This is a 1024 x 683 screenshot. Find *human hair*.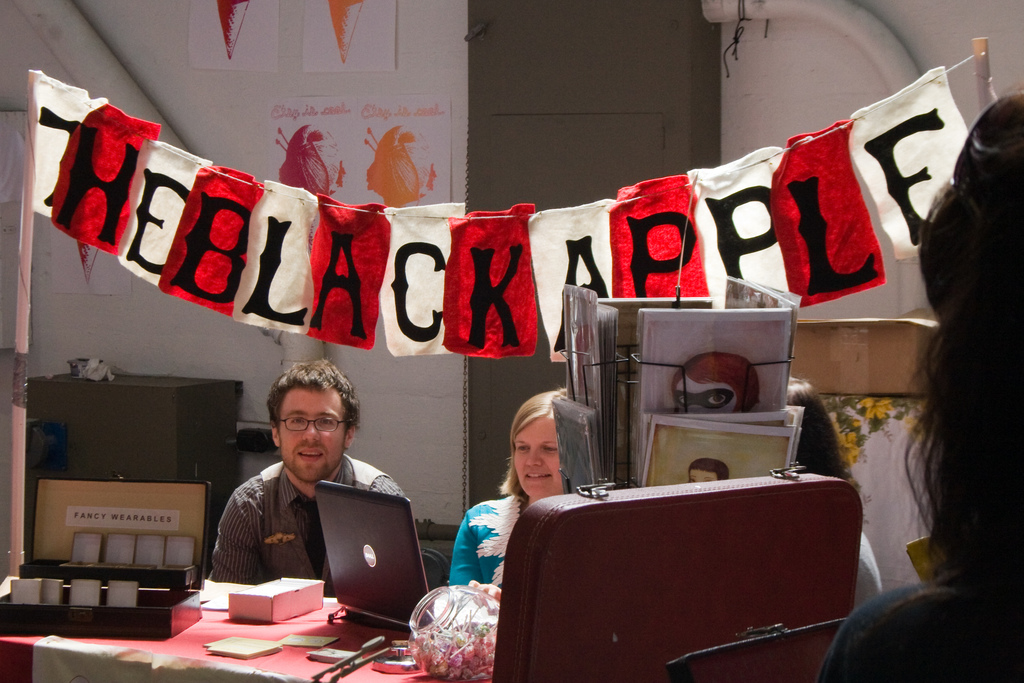
Bounding box: 498, 389, 567, 504.
